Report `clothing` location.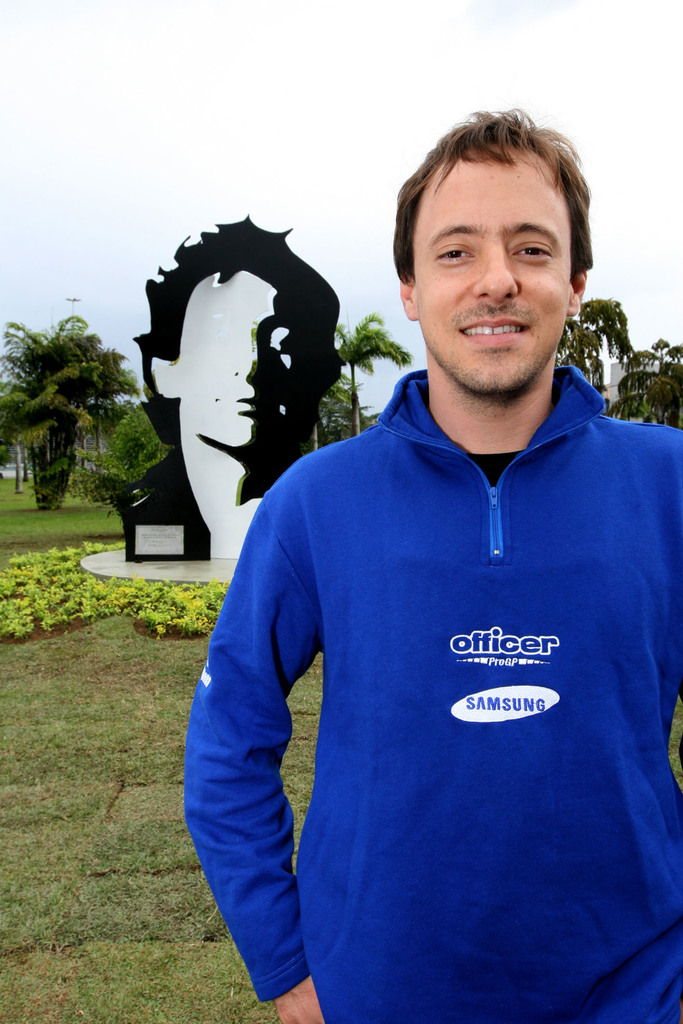
Report: bbox=(179, 363, 682, 1023).
